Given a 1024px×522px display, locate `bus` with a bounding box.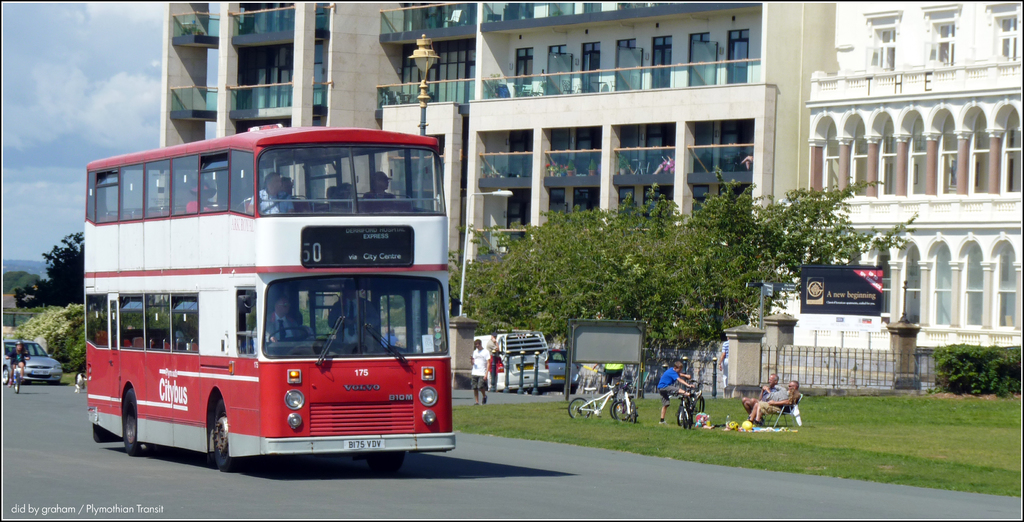
Located: select_region(84, 119, 455, 470).
